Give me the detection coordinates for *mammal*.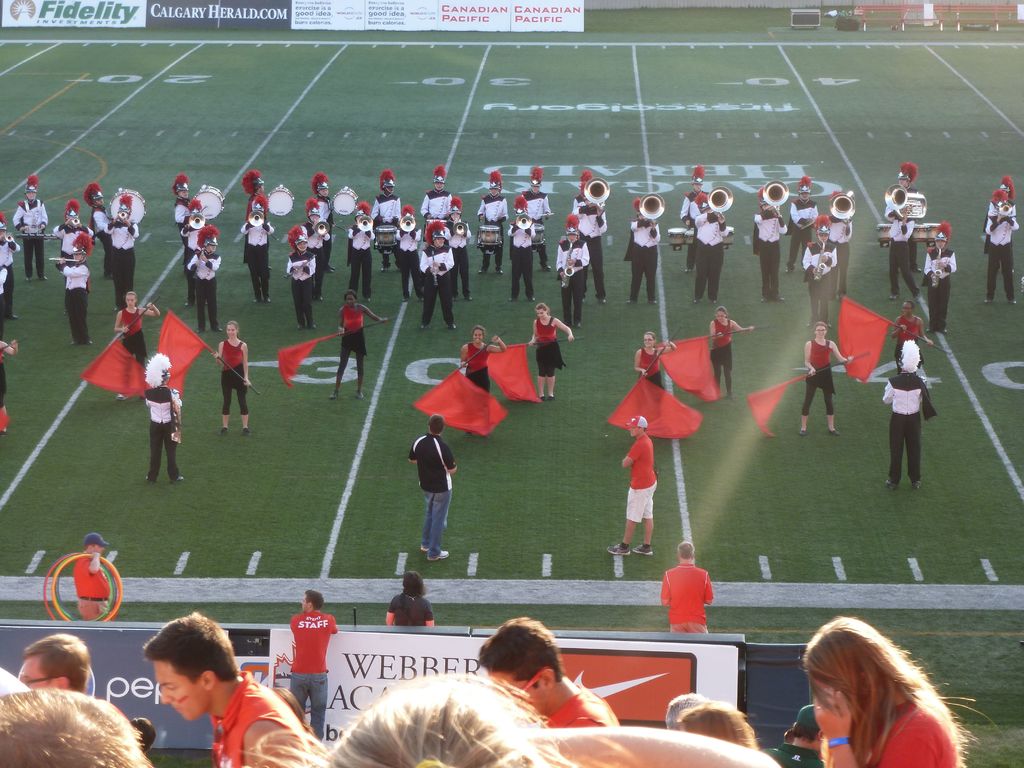
{"x1": 372, "y1": 170, "x2": 407, "y2": 271}.
